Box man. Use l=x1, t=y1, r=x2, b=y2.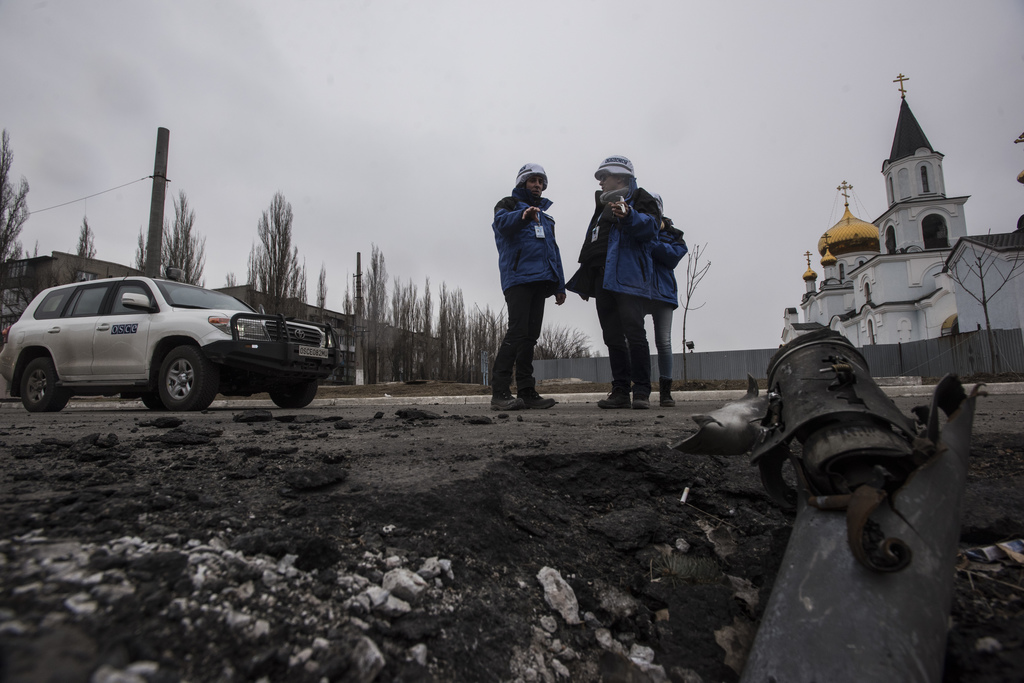
l=561, t=154, r=660, b=410.
